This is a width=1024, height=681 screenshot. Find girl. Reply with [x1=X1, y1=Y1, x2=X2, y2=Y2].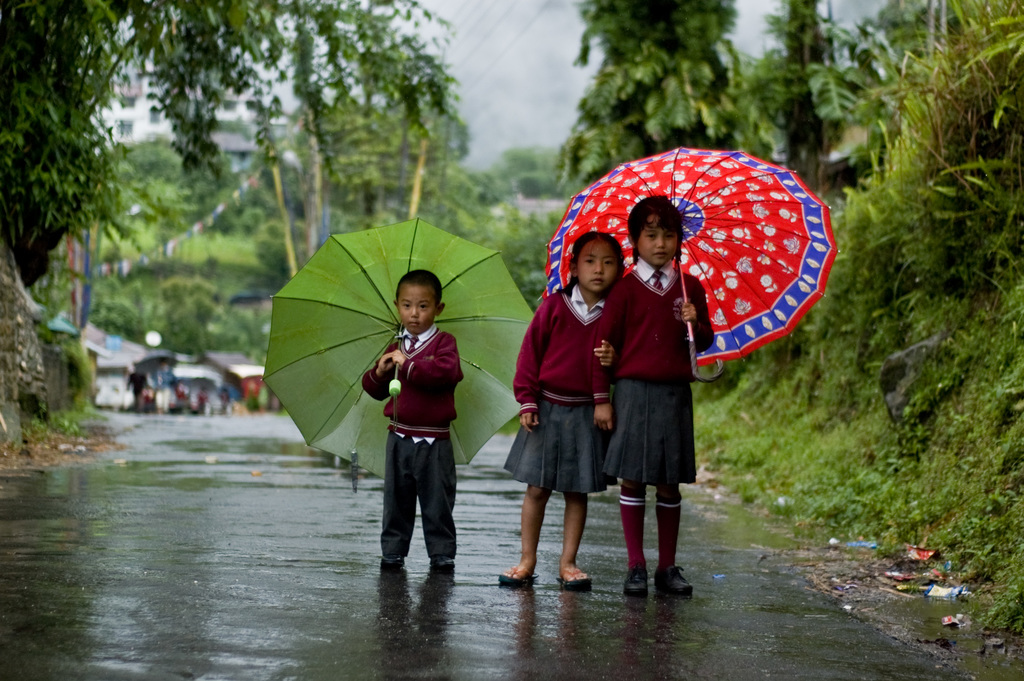
[x1=496, y1=234, x2=627, y2=592].
